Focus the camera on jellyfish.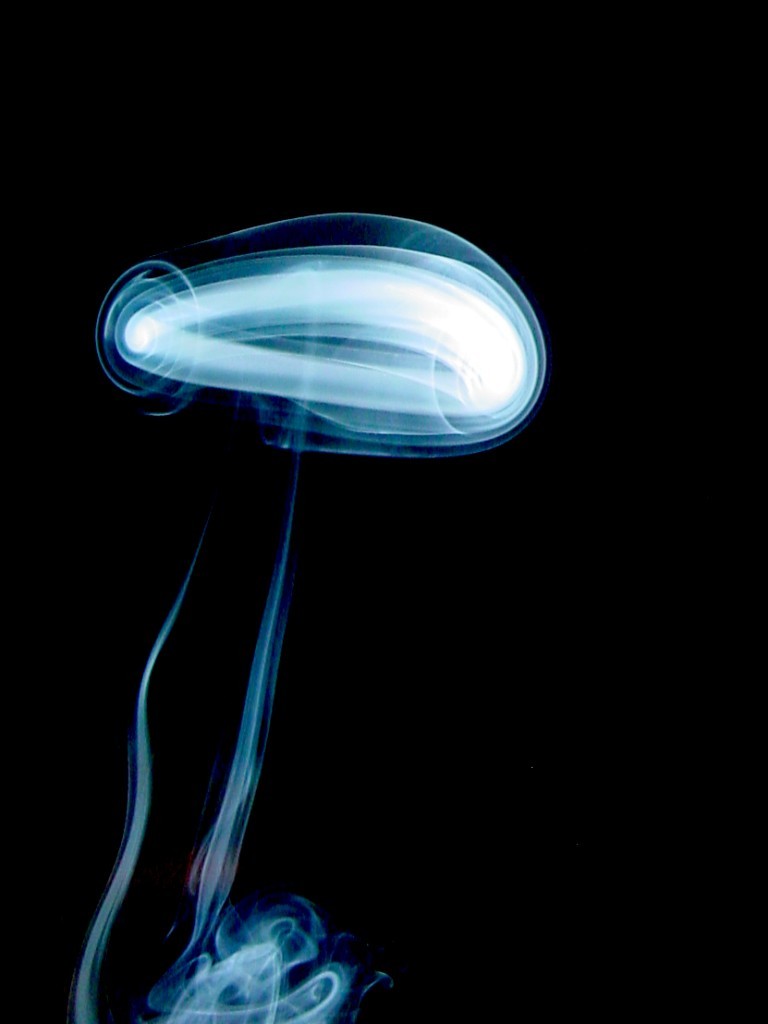
Focus region: {"x1": 72, "y1": 197, "x2": 568, "y2": 485}.
